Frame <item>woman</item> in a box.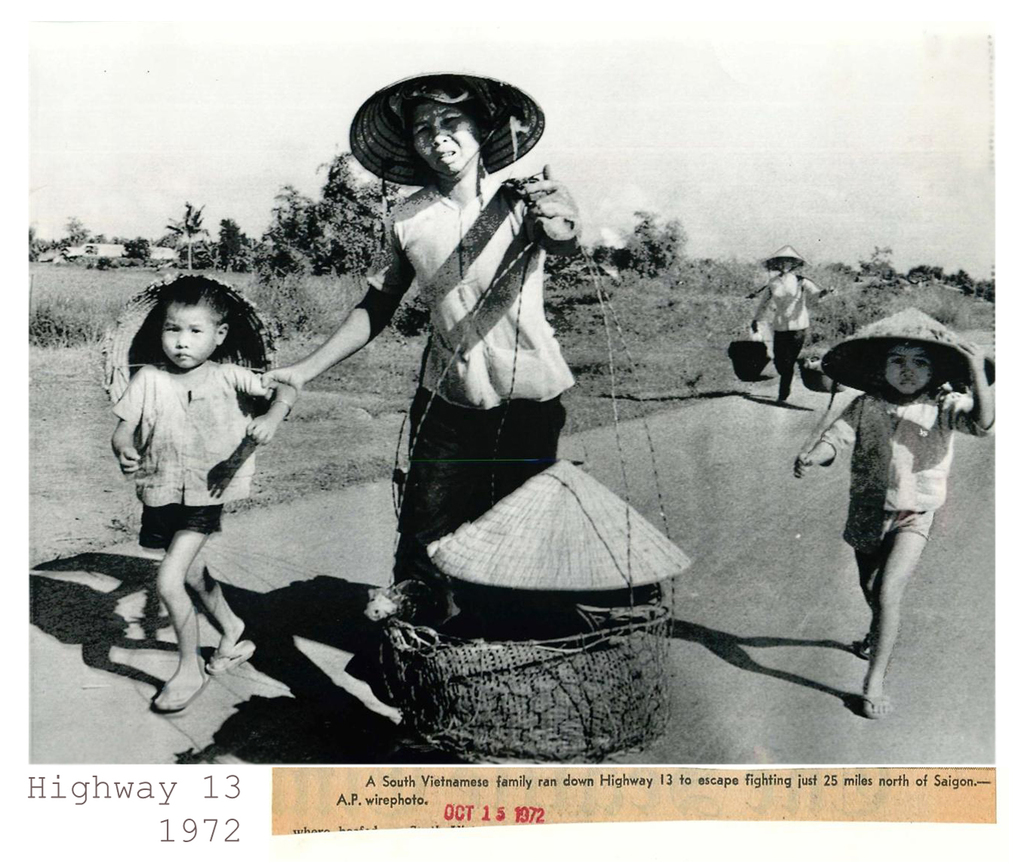
[left=748, top=256, right=832, bottom=408].
